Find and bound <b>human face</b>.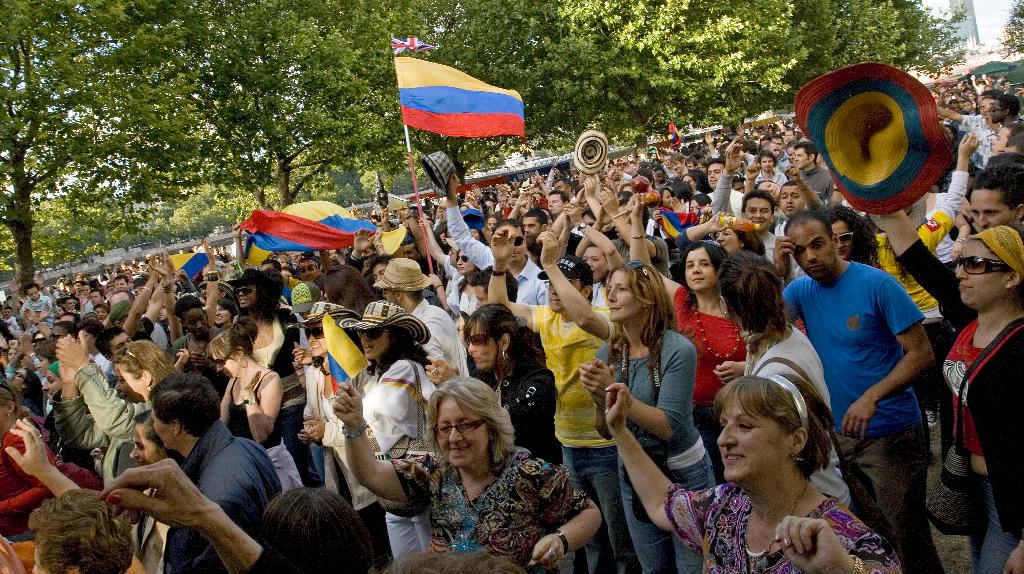
Bound: [465,320,500,375].
